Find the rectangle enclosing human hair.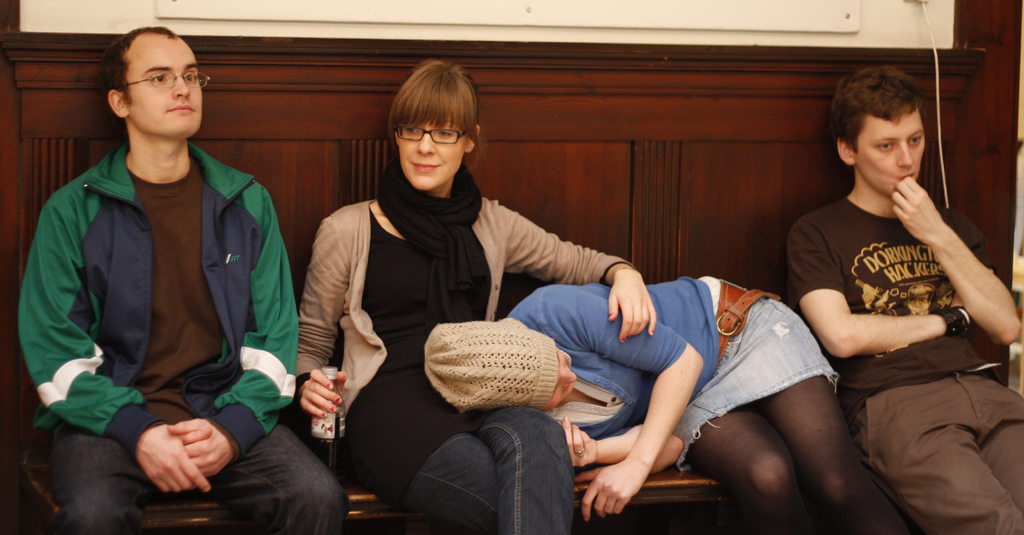
95/24/177/112.
